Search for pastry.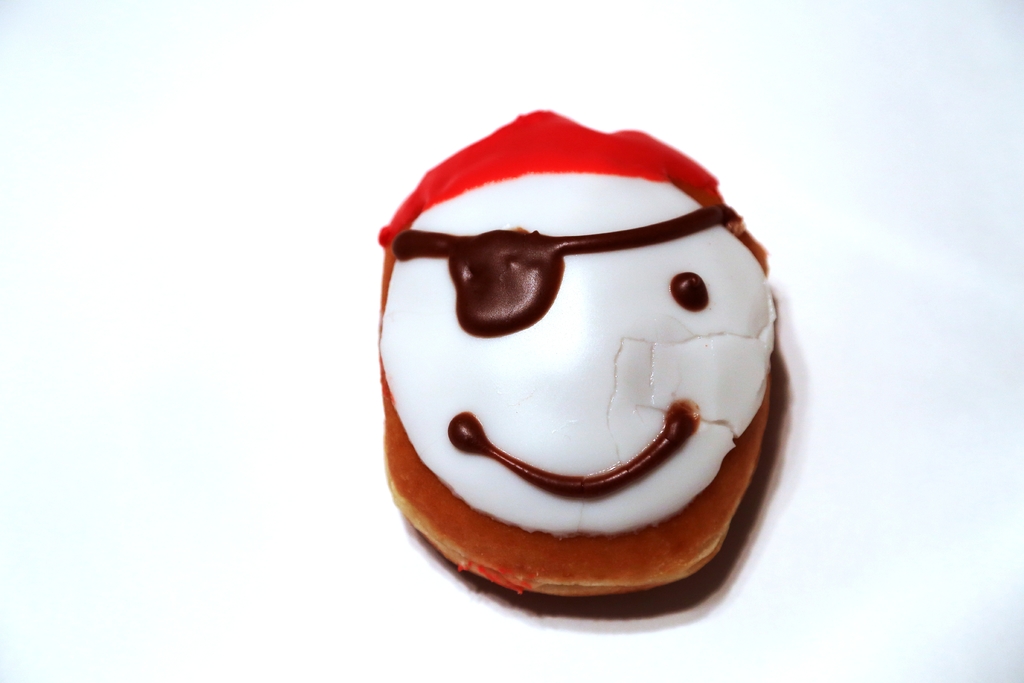
Found at 406:151:765:640.
